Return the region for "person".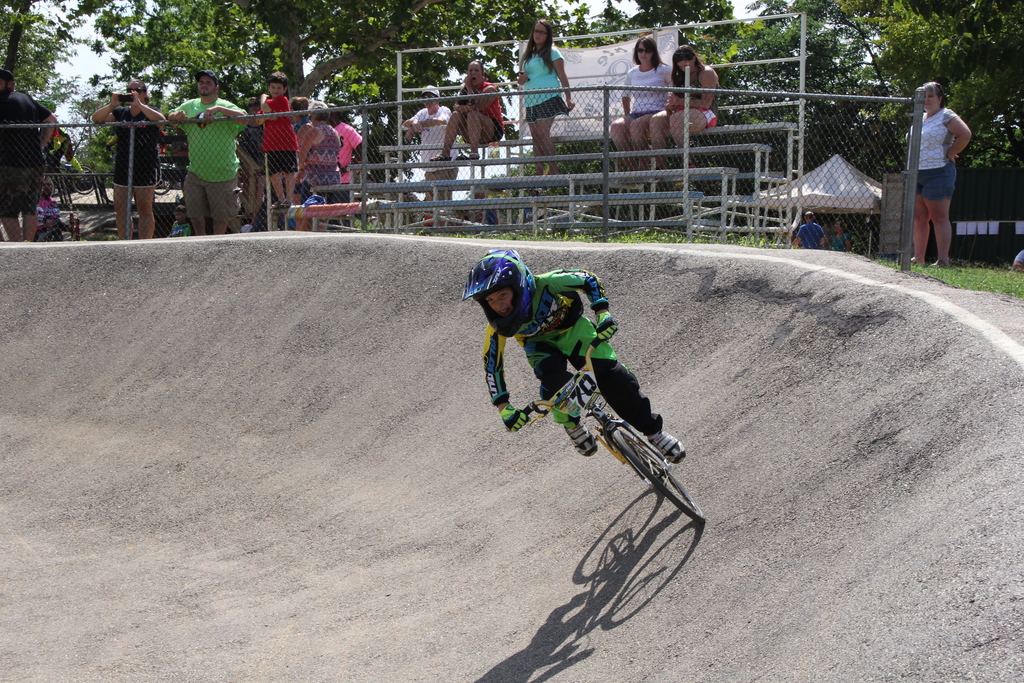
(x1=610, y1=34, x2=669, y2=181).
